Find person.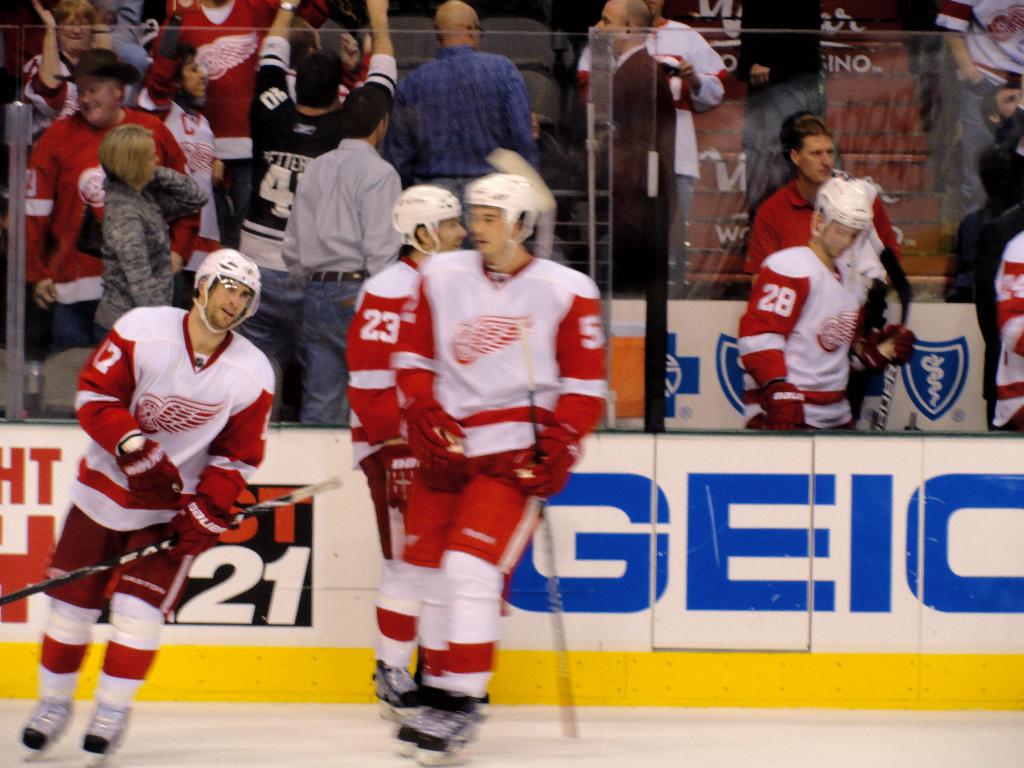
(993,228,1023,431).
